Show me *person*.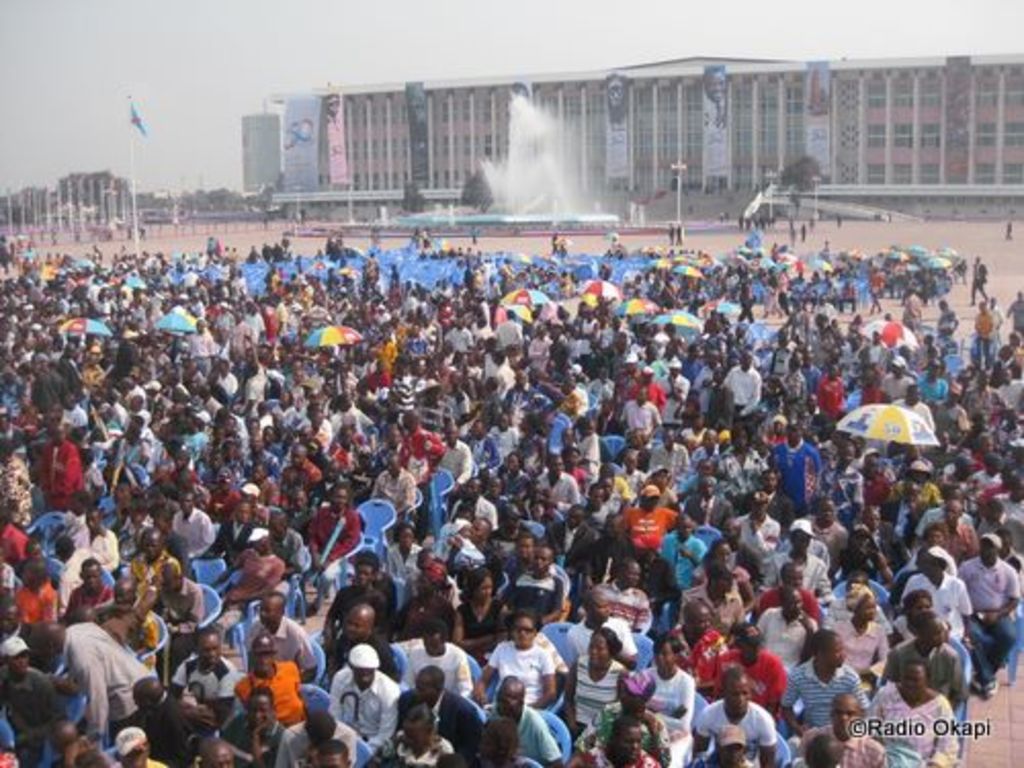
*person* is here: (left=834, top=582, right=889, bottom=688).
